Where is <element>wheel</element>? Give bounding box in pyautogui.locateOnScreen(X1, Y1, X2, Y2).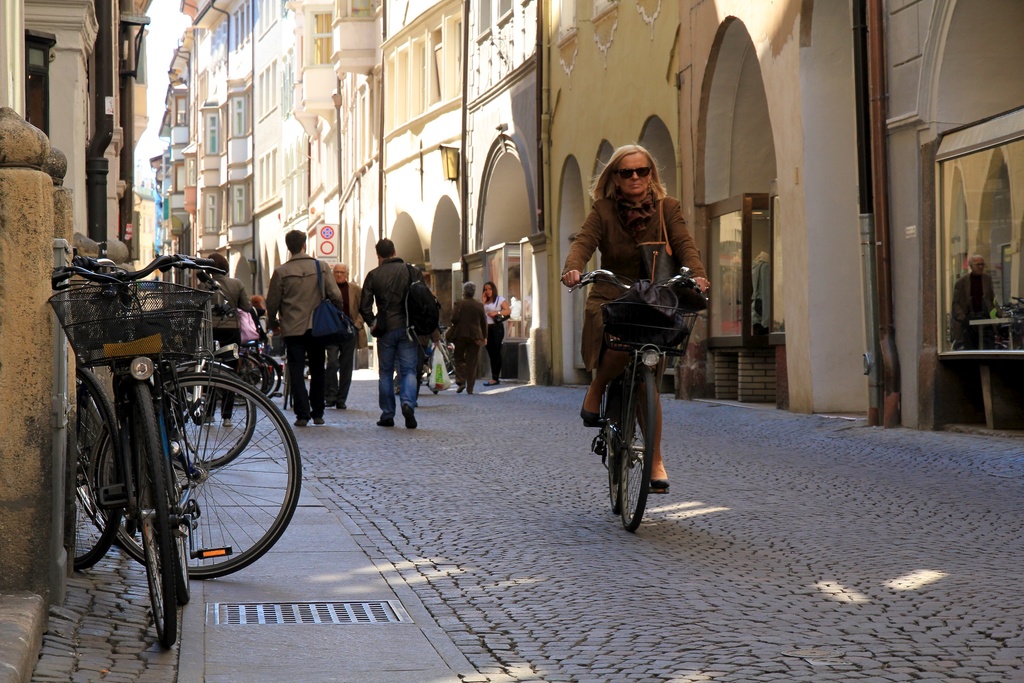
pyautogui.locateOnScreen(72, 363, 116, 570).
